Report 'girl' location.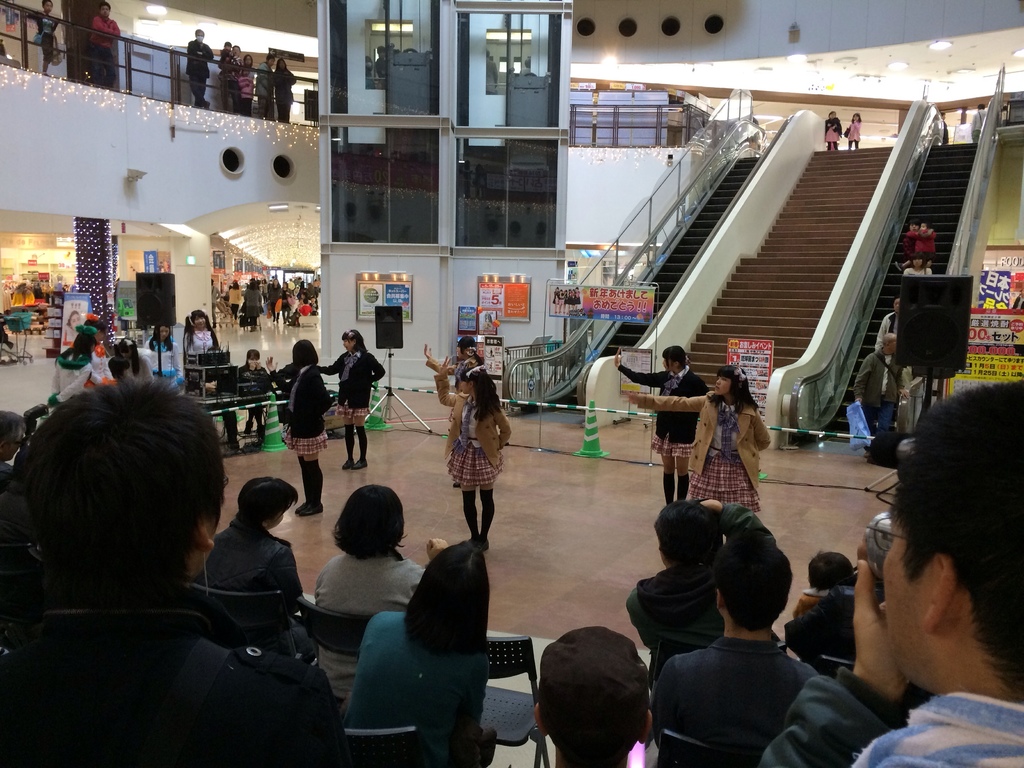
Report: [426,333,488,487].
